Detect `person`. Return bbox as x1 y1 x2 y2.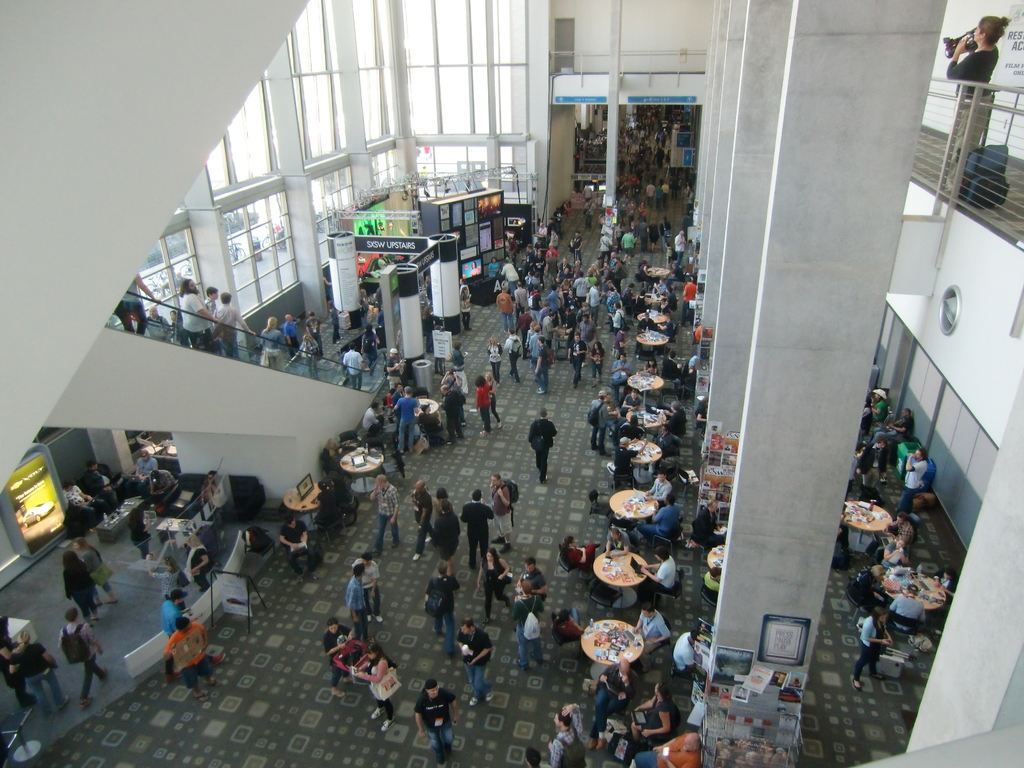
640 494 684 543.
